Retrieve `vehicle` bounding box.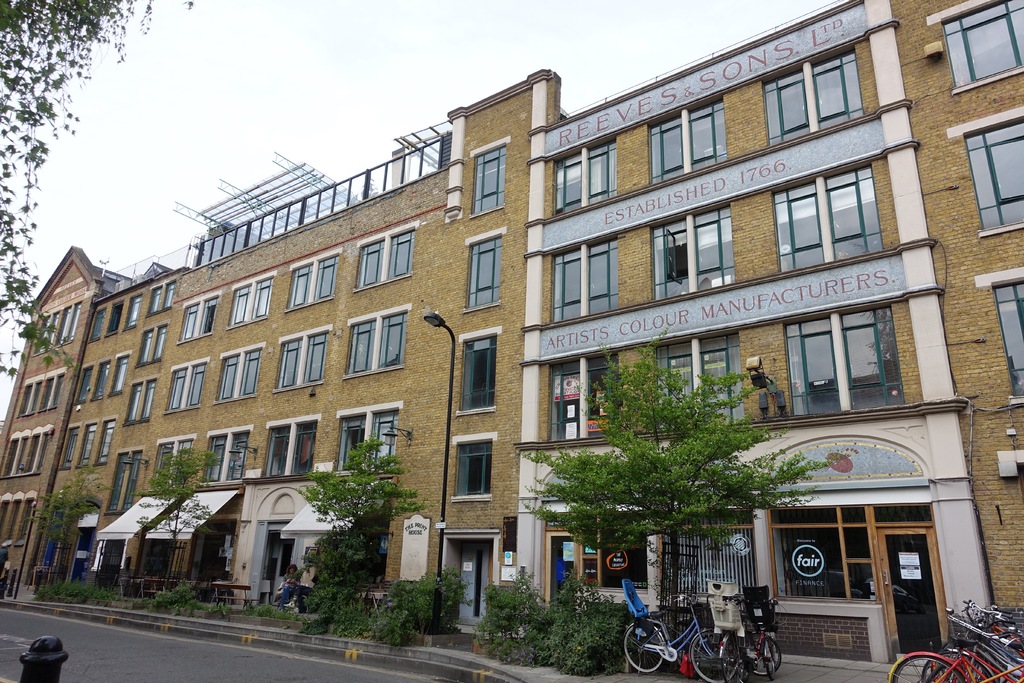
Bounding box: region(697, 586, 785, 682).
